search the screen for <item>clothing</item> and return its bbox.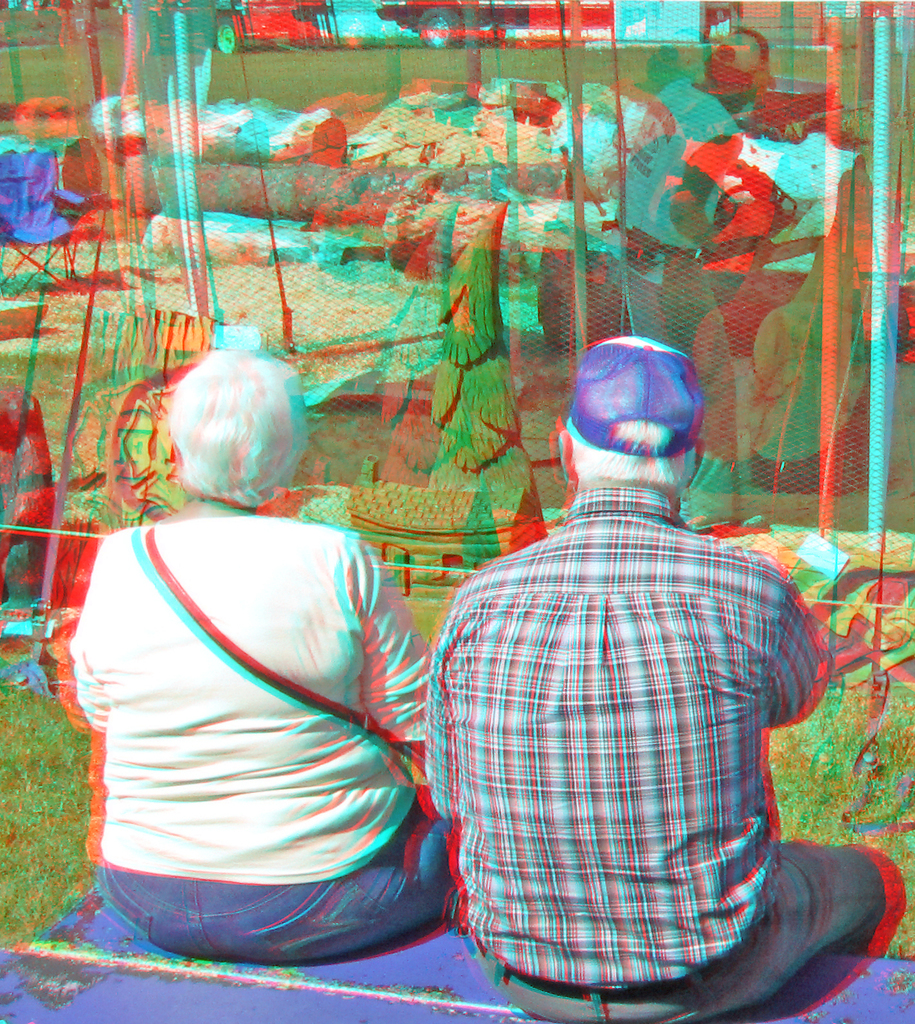
Found: bbox=[418, 456, 882, 1023].
